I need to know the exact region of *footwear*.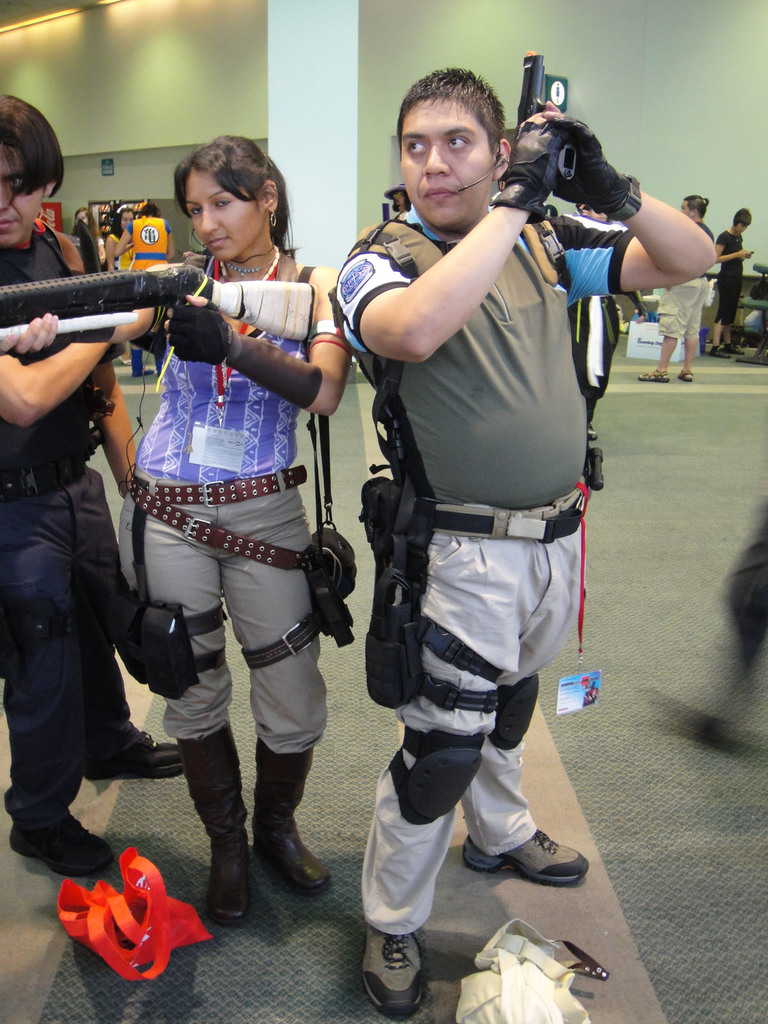
Region: locate(637, 365, 669, 383).
